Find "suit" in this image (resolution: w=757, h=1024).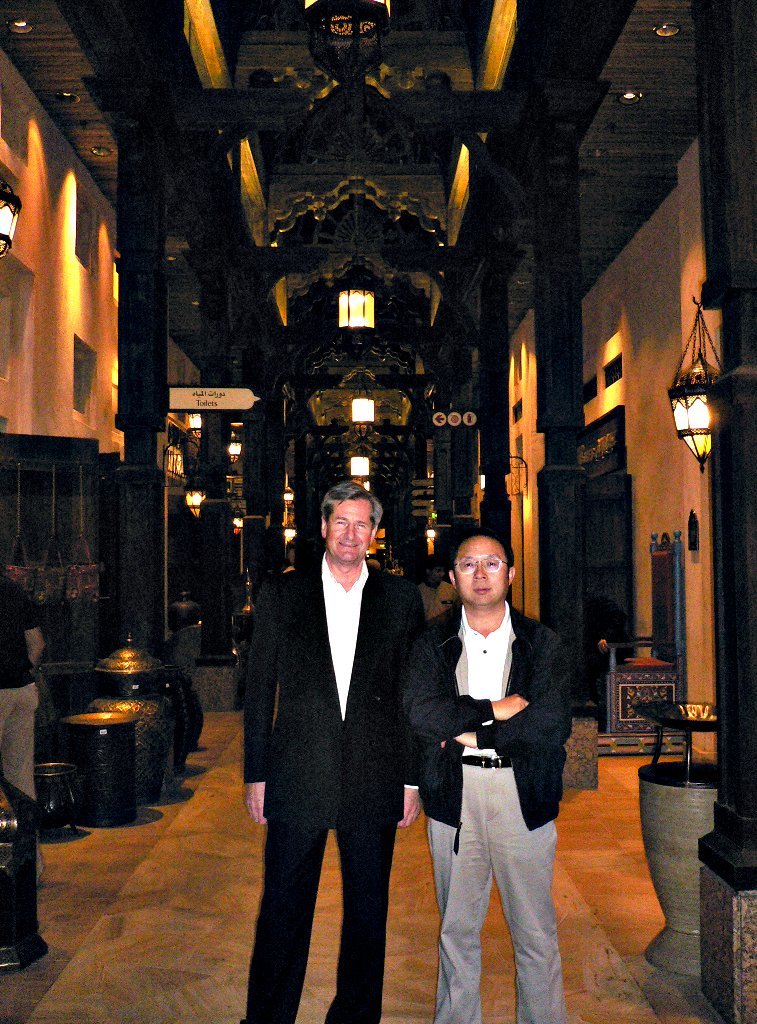
bbox=(239, 555, 432, 1019).
